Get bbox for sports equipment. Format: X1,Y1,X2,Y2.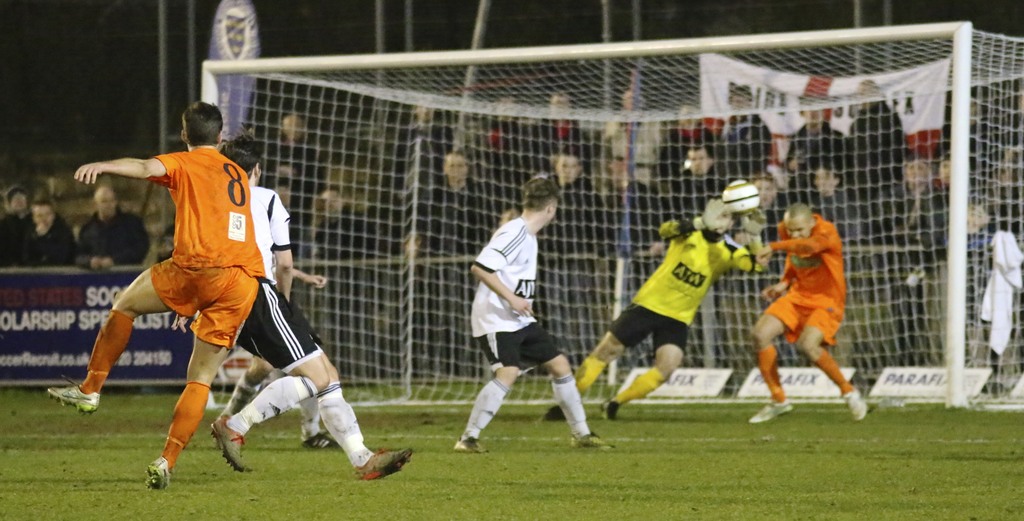
201,19,1023,409.
